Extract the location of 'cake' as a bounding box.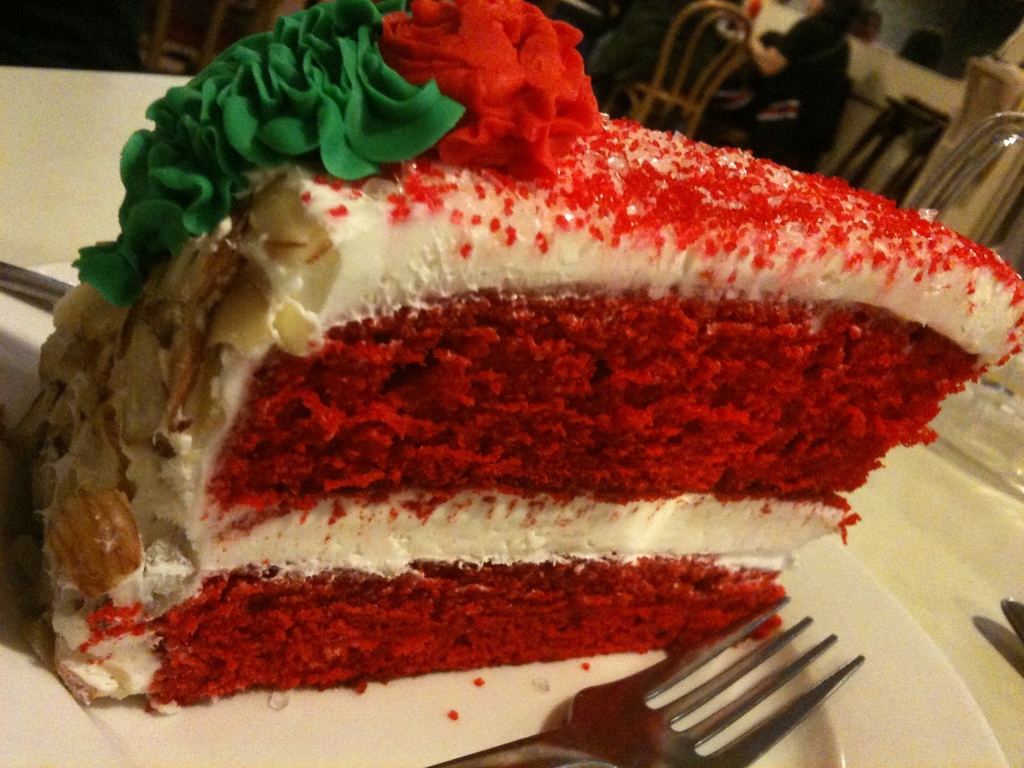
(left=13, top=0, right=1023, bottom=717).
